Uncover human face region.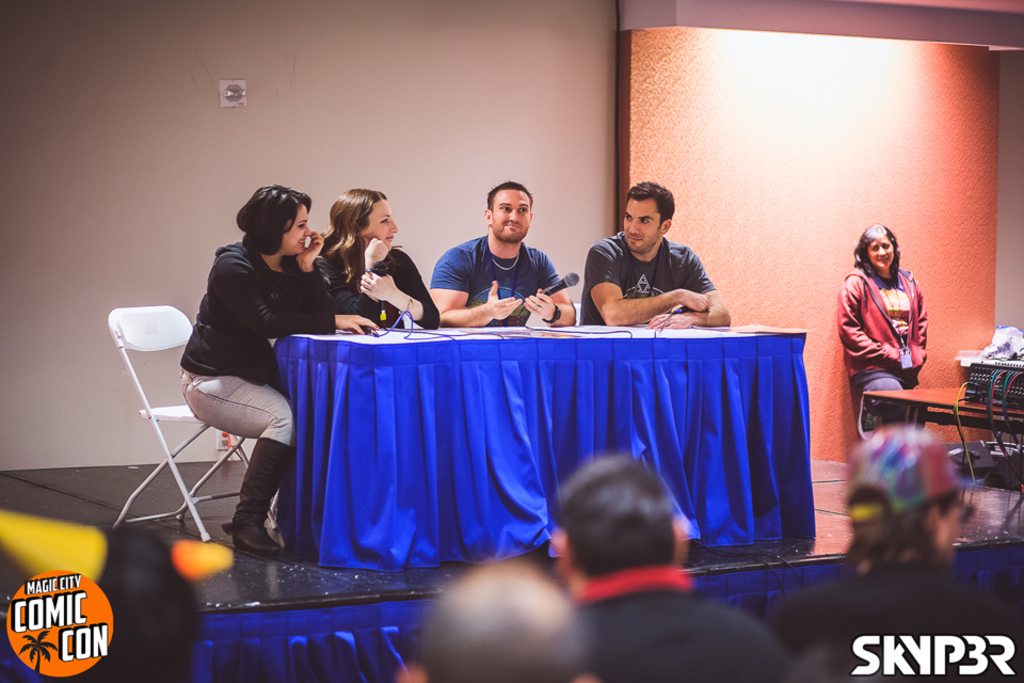
Uncovered: bbox(623, 197, 661, 251).
